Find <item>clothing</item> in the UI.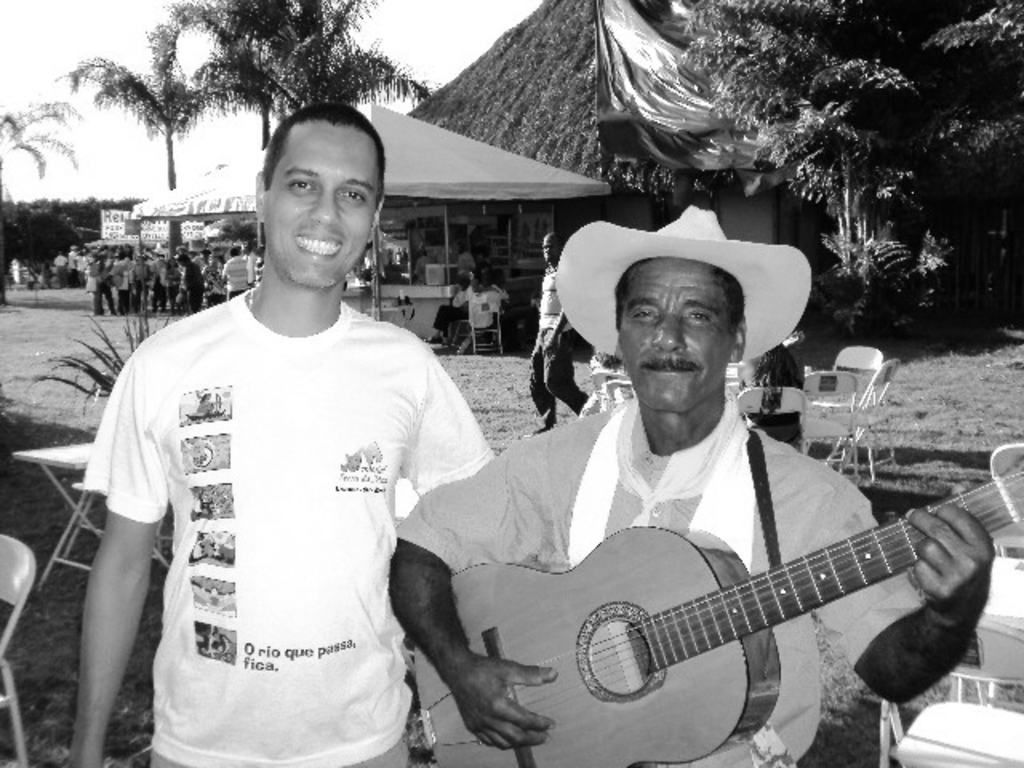
UI element at BBox(90, 234, 482, 752).
